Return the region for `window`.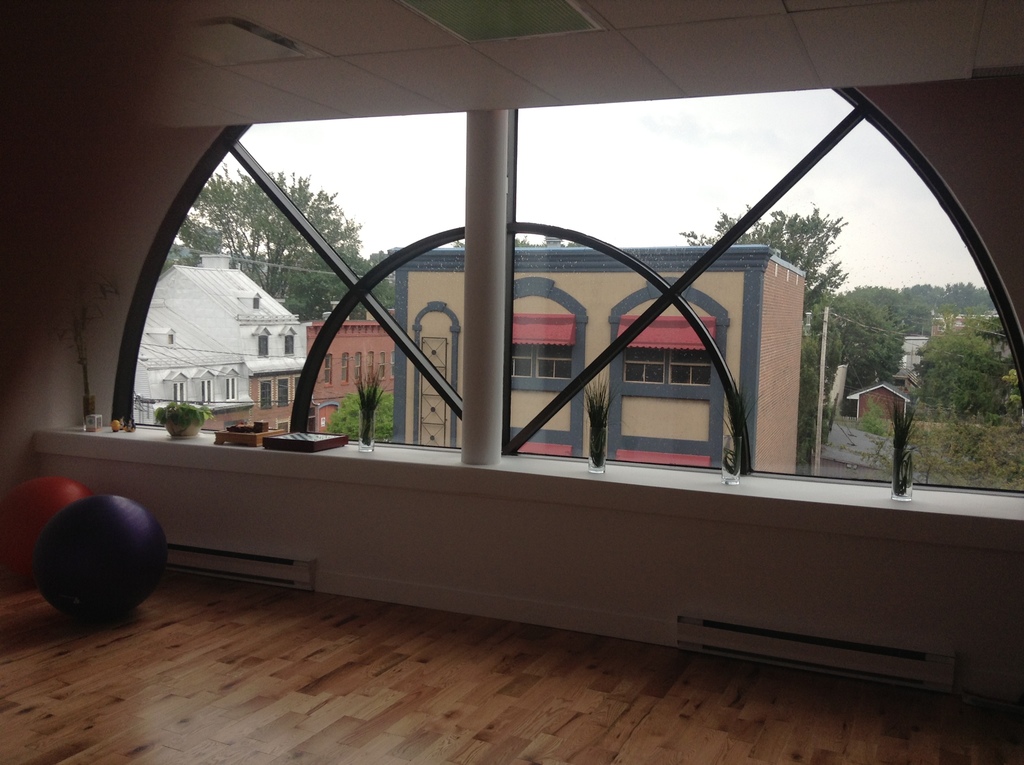
crop(173, 378, 188, 401).
